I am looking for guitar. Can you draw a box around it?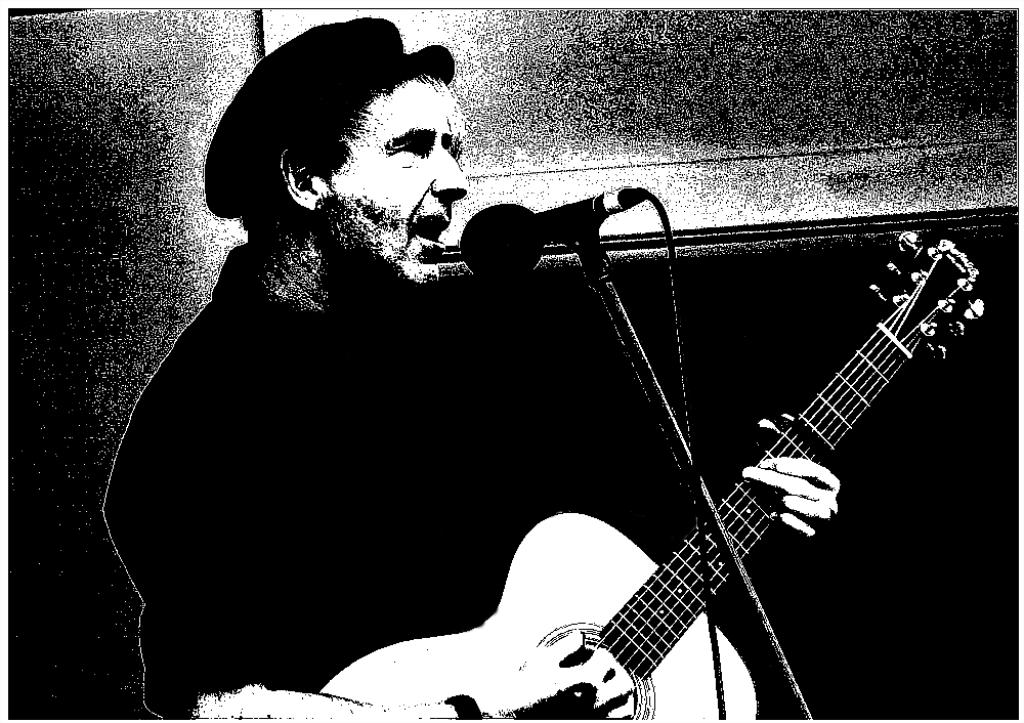
Sure, the bounding box is select_region(316, 238, 985, 721).
